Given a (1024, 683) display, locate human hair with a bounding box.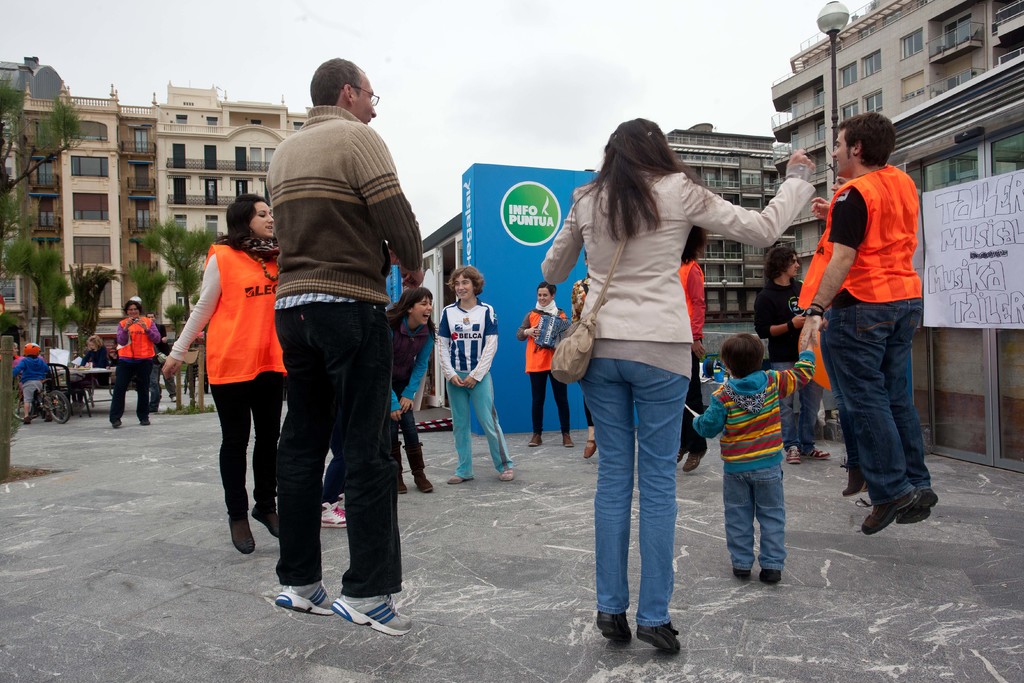
Located: select_region(124, 299, 141, 317).
